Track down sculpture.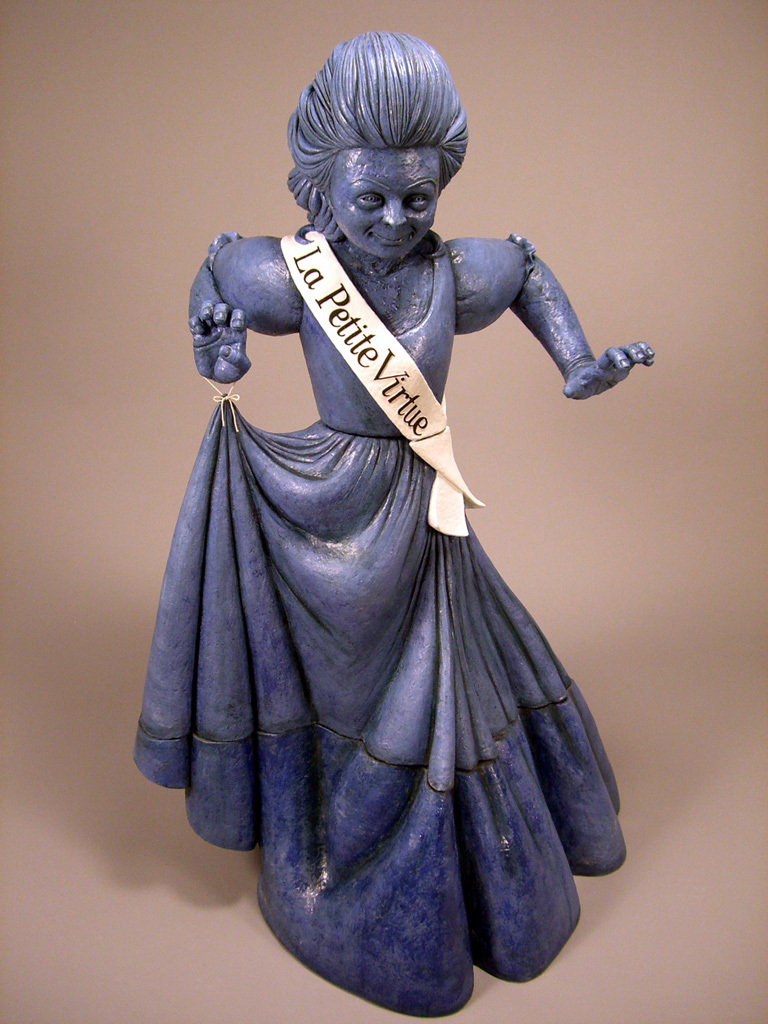
Tracked to bbox=(125, 30, 661, 1020).
